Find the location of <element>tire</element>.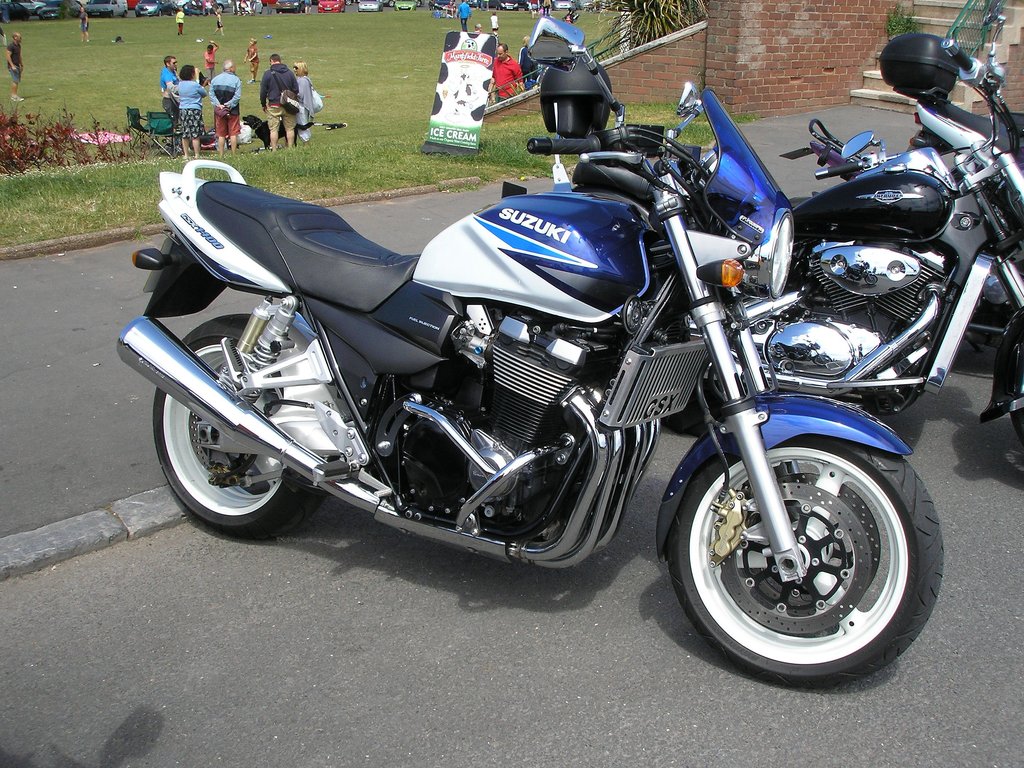
Location: Rect(661, 418, 932, 686).
